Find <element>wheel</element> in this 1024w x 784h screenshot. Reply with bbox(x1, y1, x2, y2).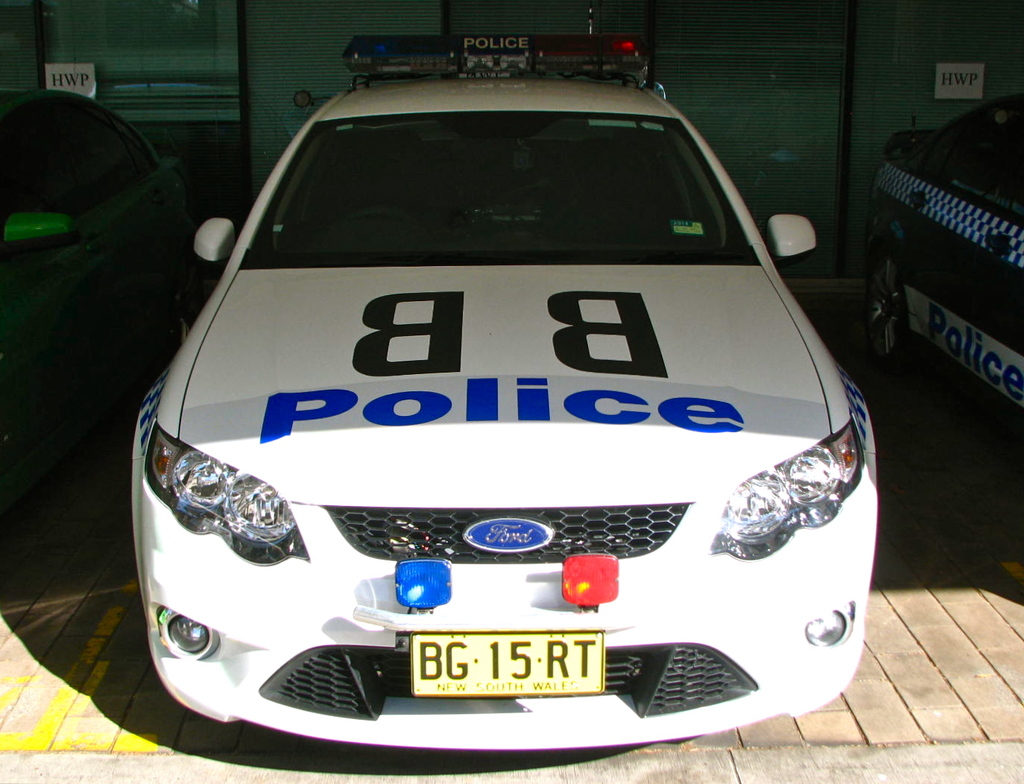
bbox(872, 245, 914, 364).
